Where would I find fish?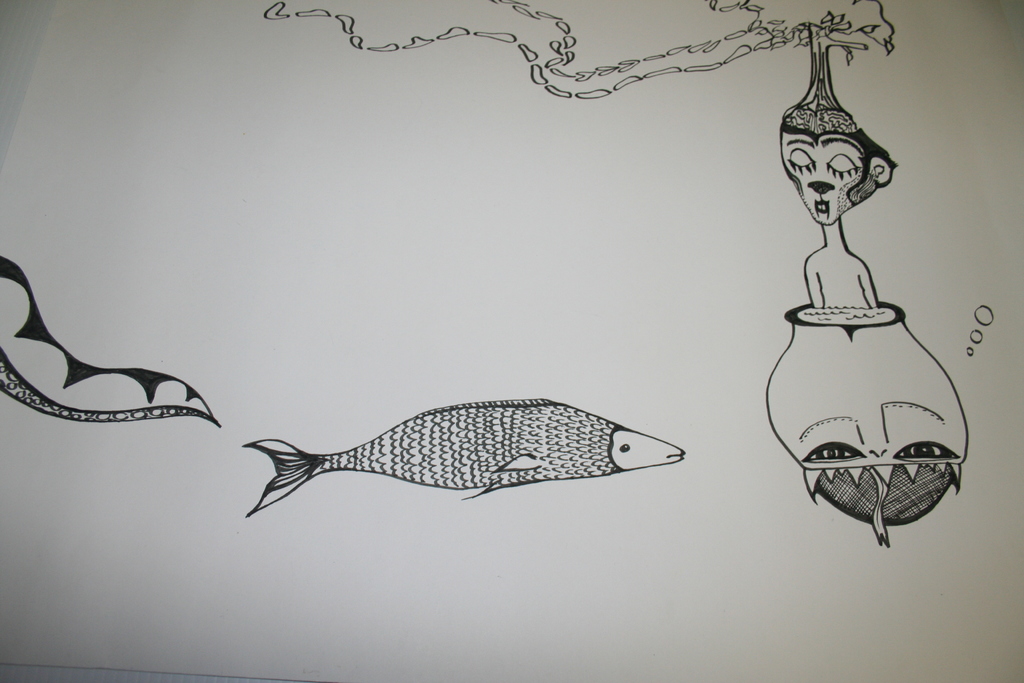
At (x1=228, y1=393, x2=691, y2=516).
